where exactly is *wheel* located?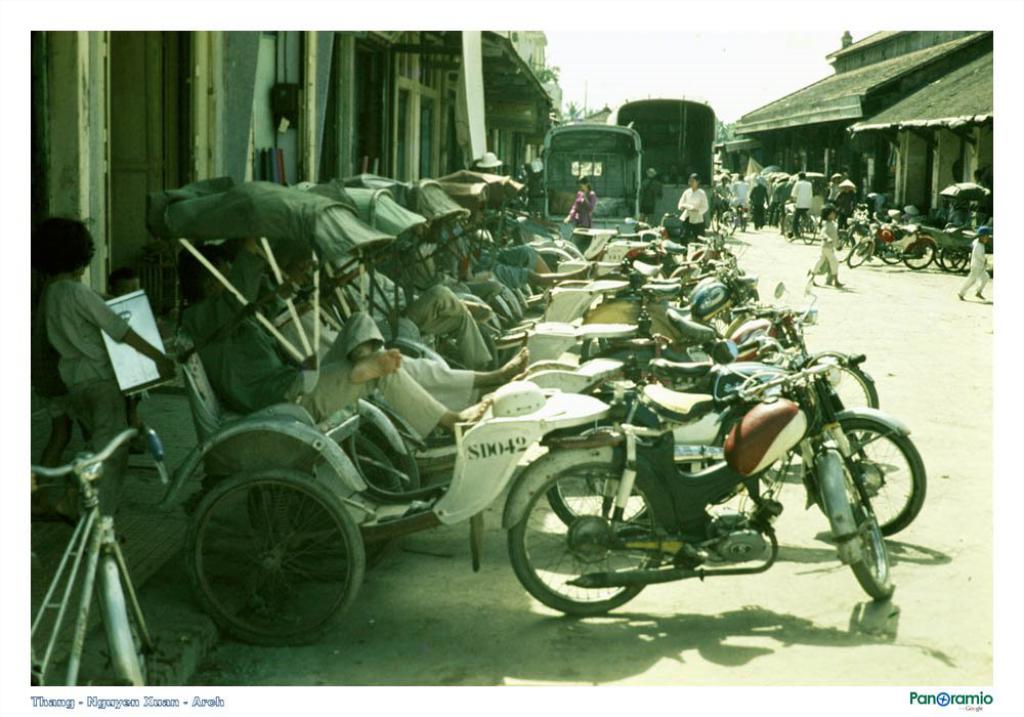
Its bounding box is Rect(821, 417, 924, 536).
